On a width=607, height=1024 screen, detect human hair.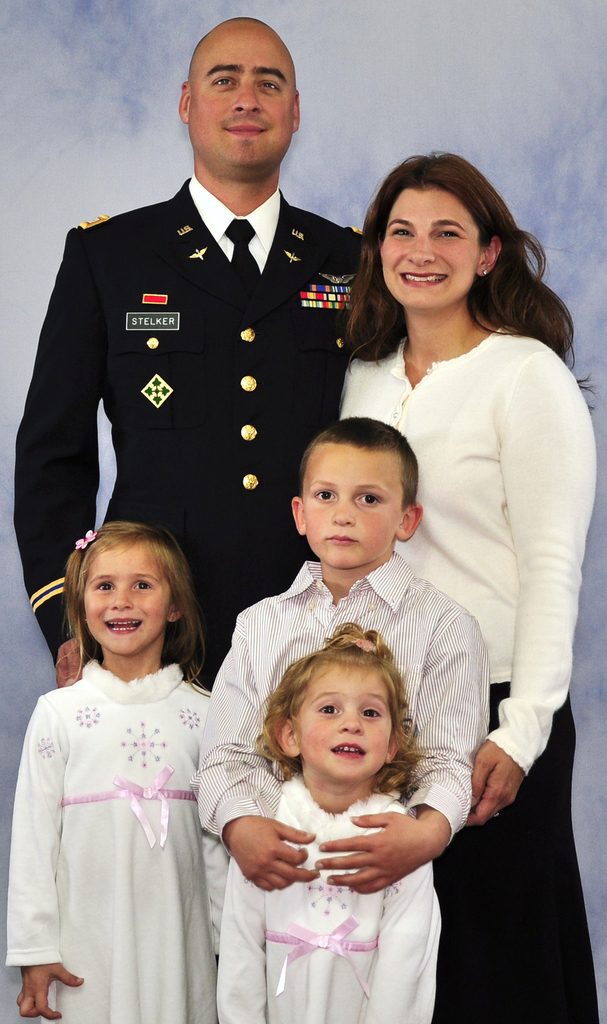
298,419,421,512.
